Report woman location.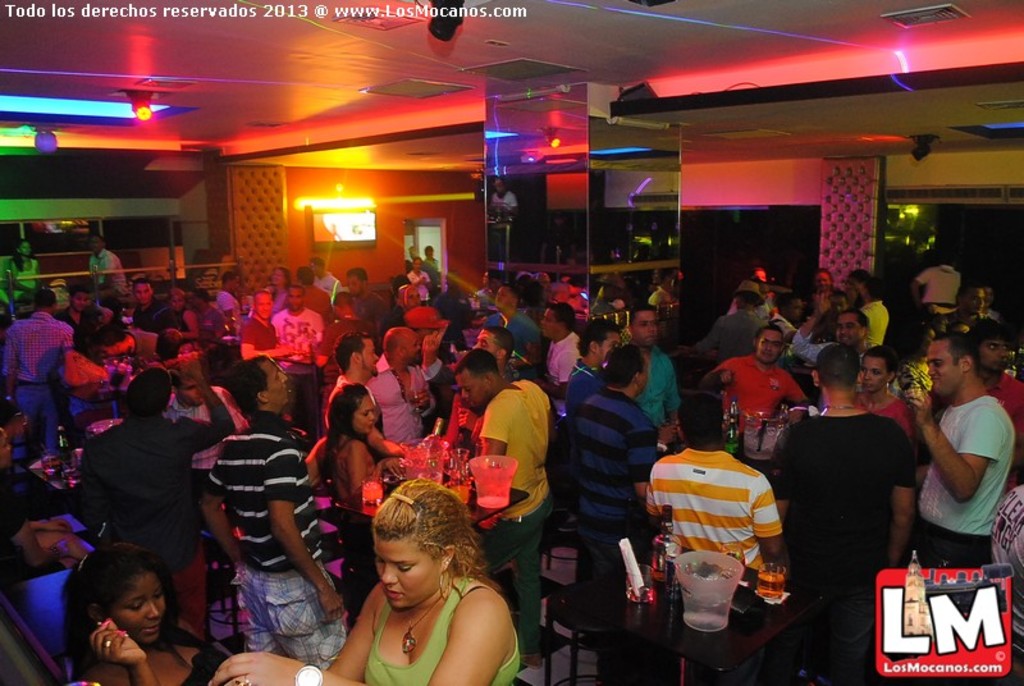
Report: <region>301, 384, 408, 628</region>.
